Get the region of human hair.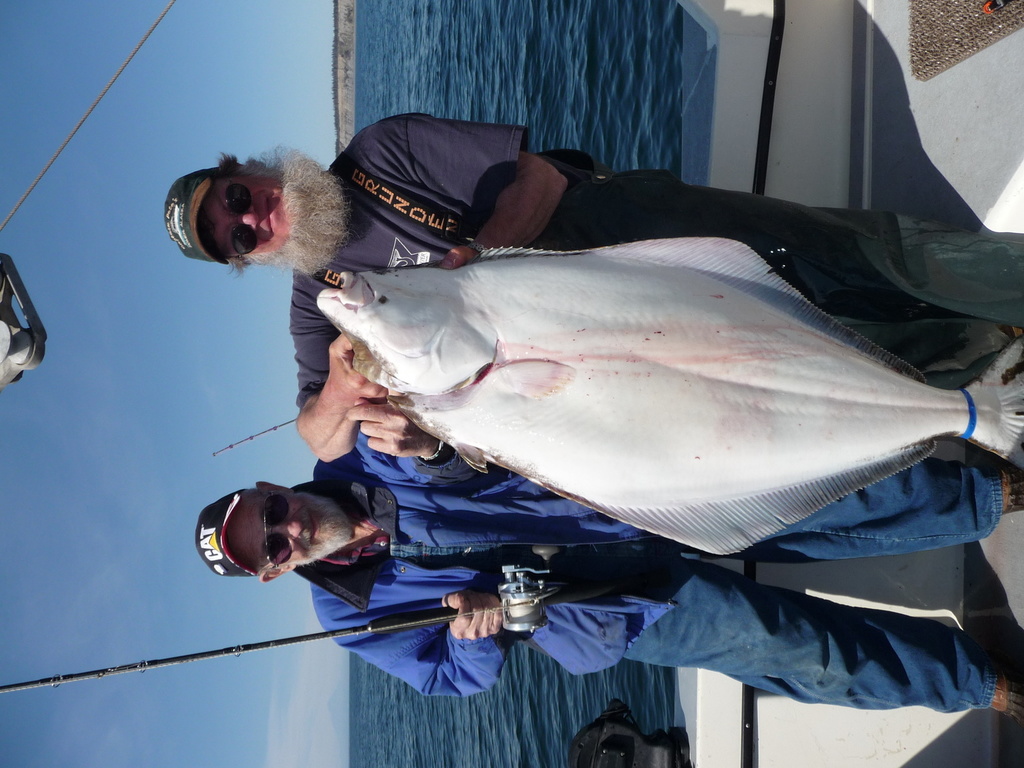
<region>240, 489, 278, 572</region>.
